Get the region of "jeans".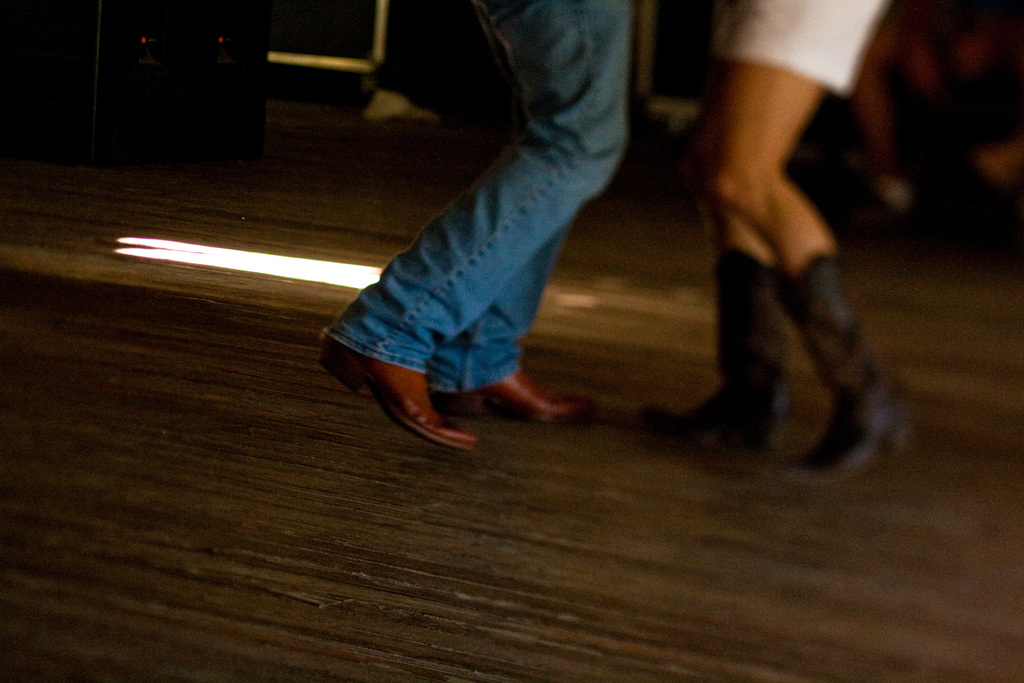
x1=325 y1=10 x2=666 y2=450.
